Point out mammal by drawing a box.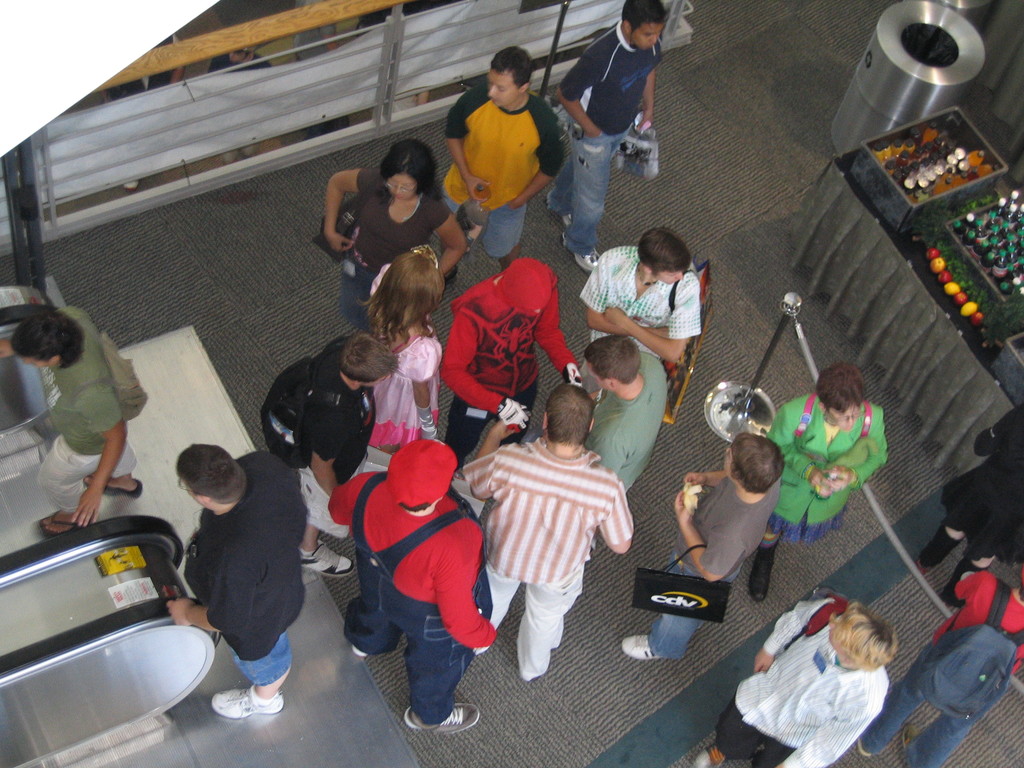
{"x1": 438, "y1": 256, "x2": 587, "y2": 472}.
